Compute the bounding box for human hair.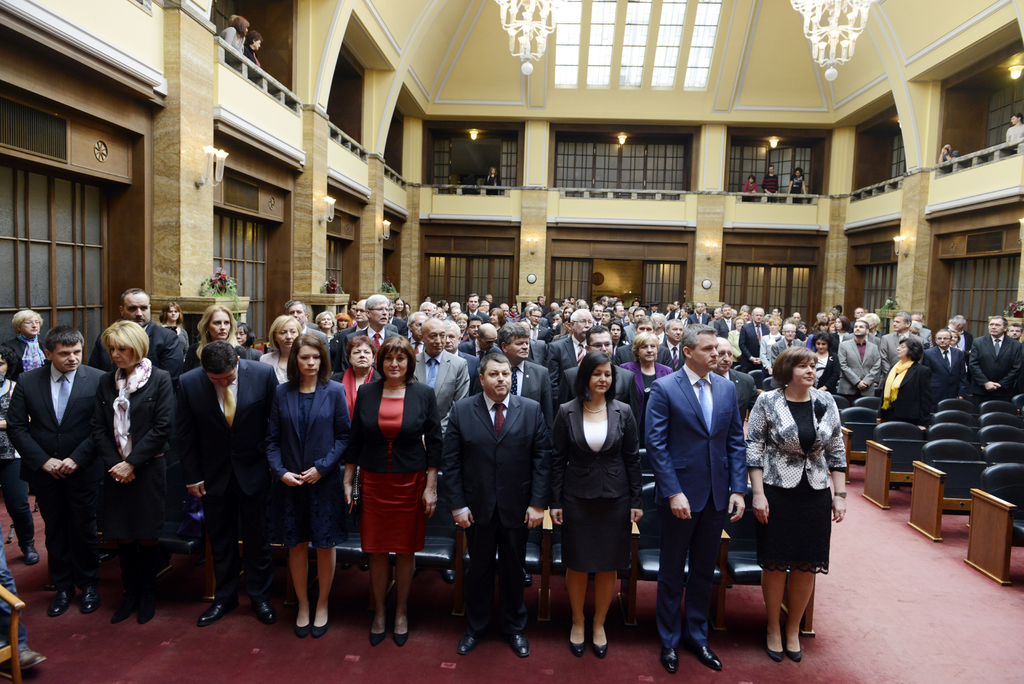
(1011, 322, 1022, 330).
